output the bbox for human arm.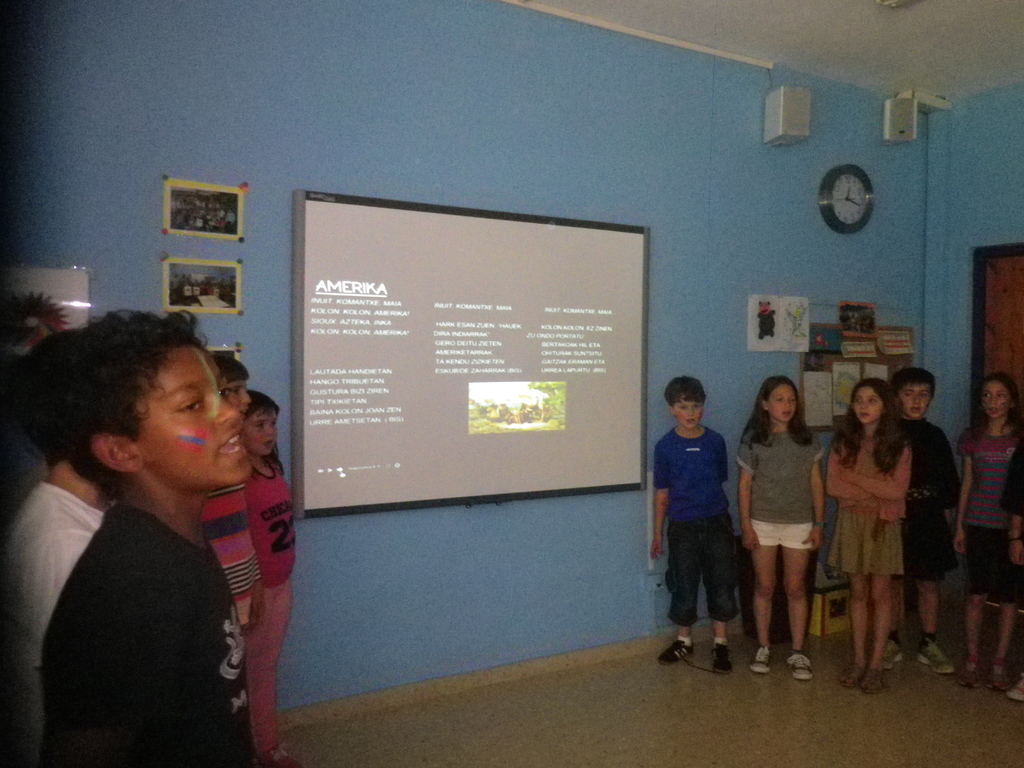
detection(954, 431, 972, 559).
